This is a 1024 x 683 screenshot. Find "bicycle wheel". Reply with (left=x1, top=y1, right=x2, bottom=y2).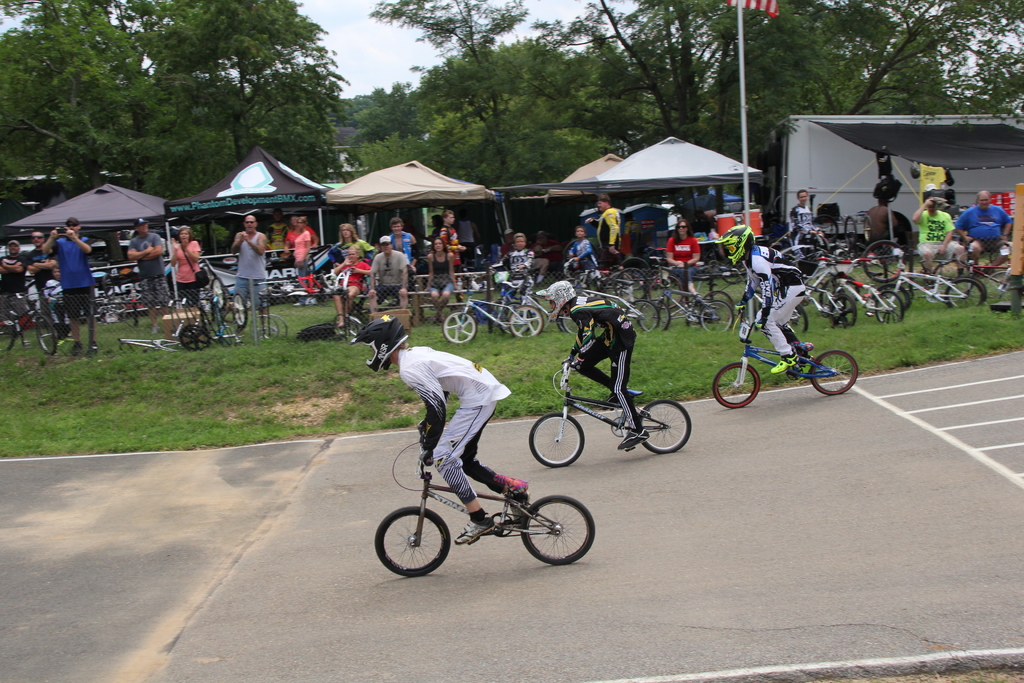
(left=440, top=309, right=475, bottom=345).
